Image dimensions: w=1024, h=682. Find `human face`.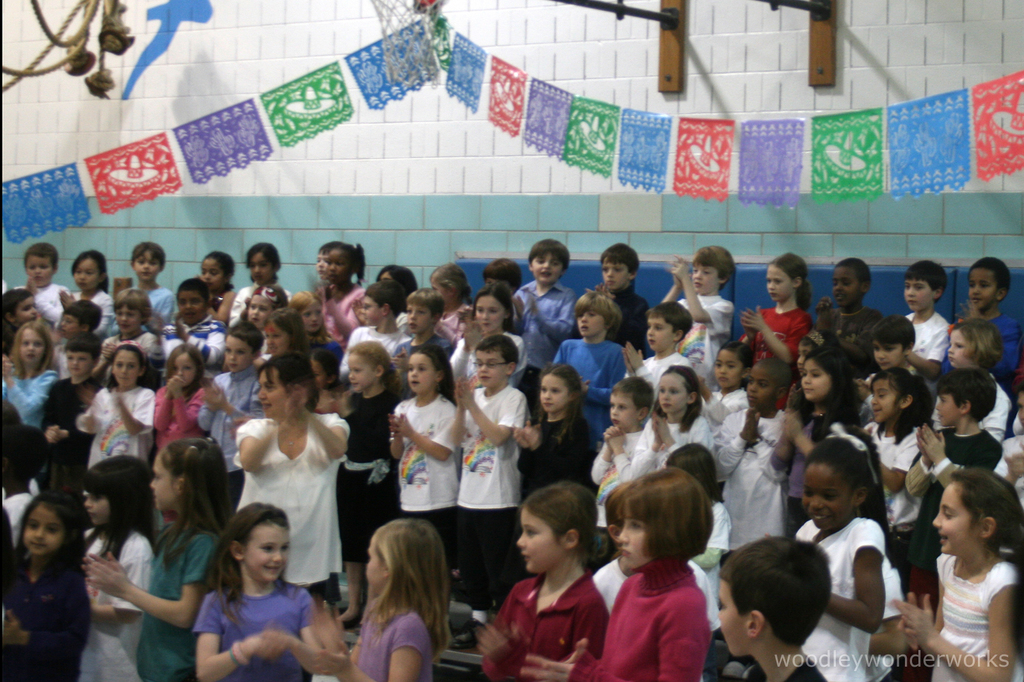
<box>803,468,854,529</box>.
